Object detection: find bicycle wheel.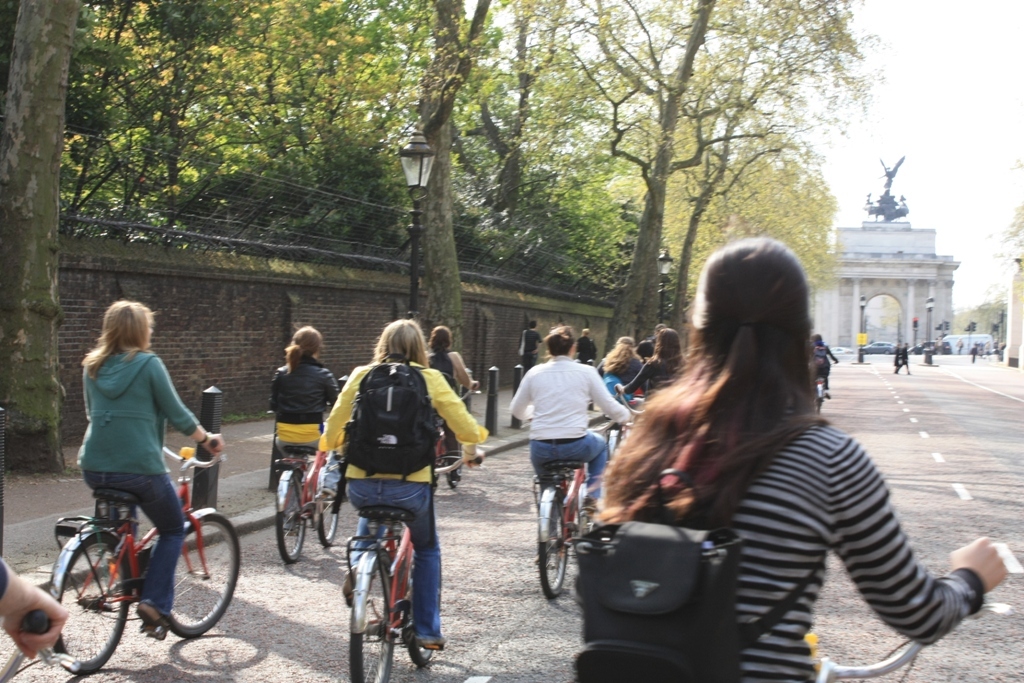
select_region(47, 537, 127, 674).
